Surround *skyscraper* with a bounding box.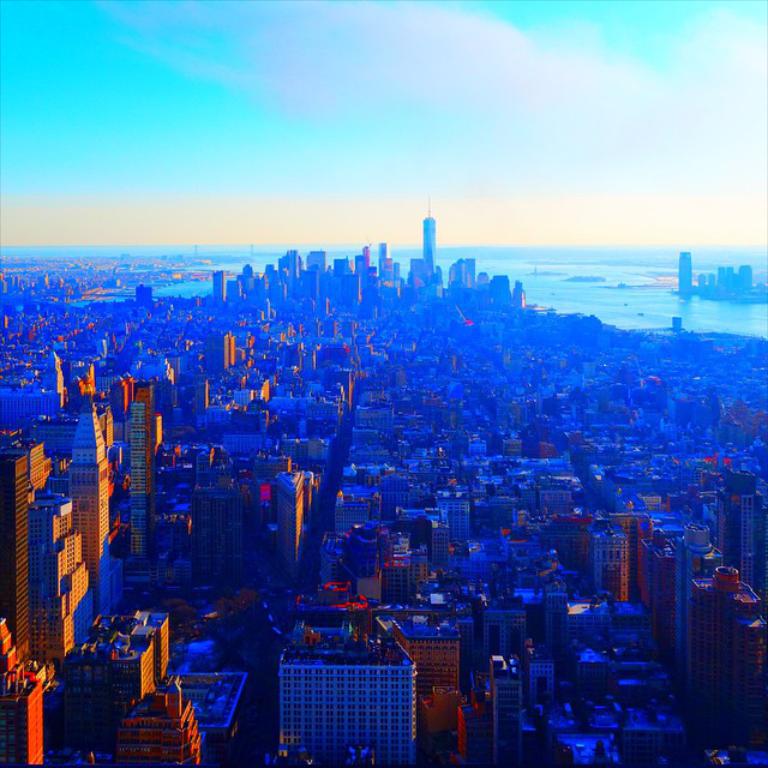
18,481,100,631.
